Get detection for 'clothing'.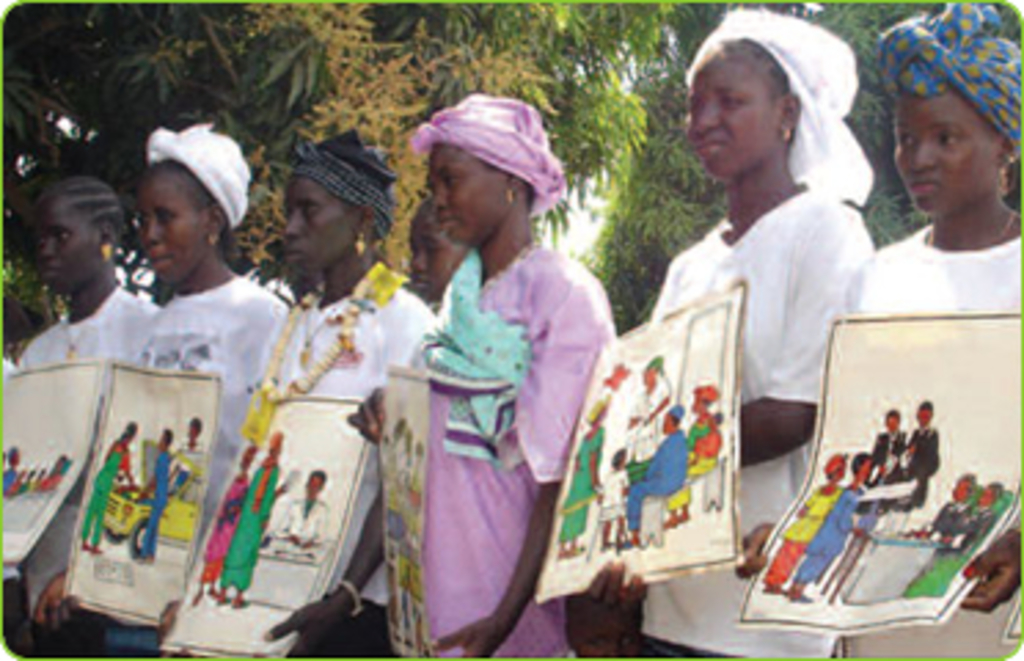
Detection: bbox(275, 496, 325, 543).
